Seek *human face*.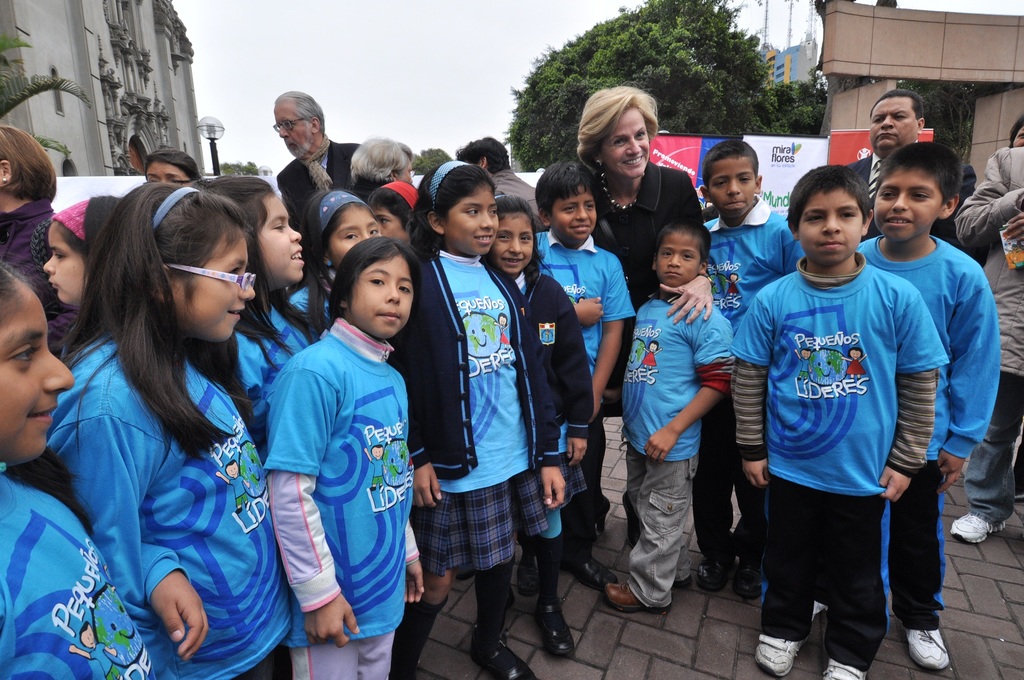
x1=180, y1=233, x2=260, y2=341.
